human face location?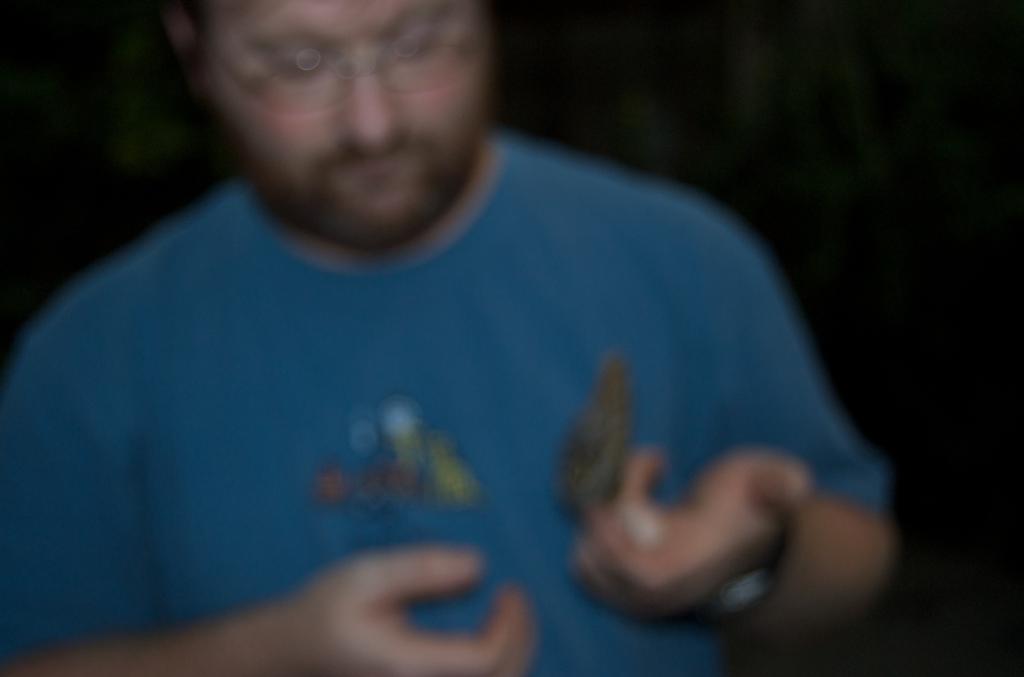
{"x1": 193, "y1": 0, "x2": 486, "y2": 252}
